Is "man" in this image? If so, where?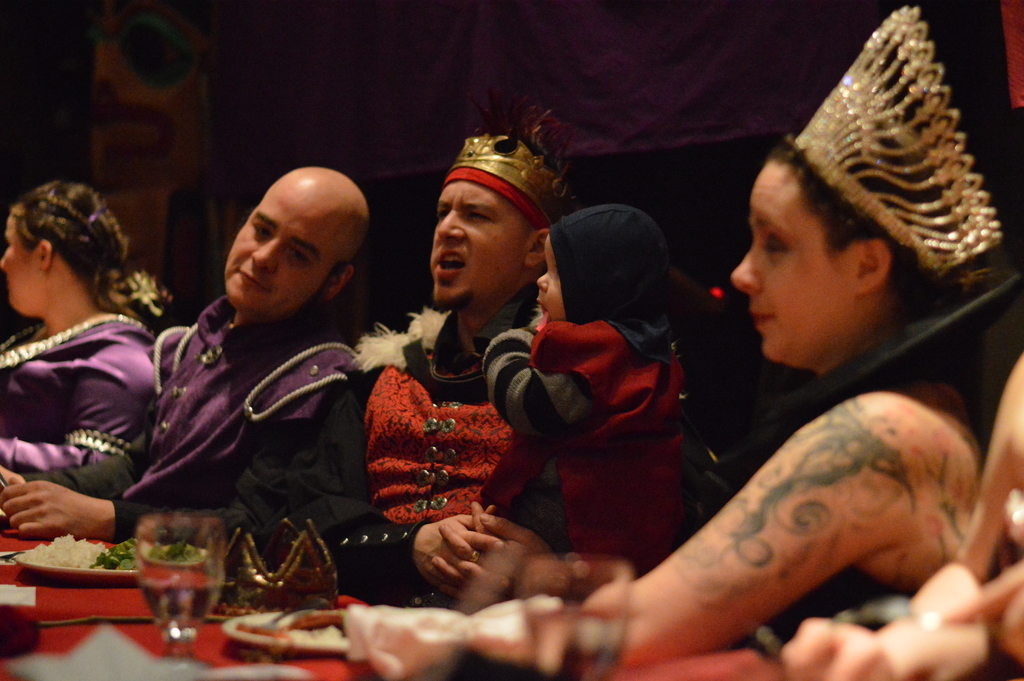
Yes, at crop(290, 88, 582, 616).
